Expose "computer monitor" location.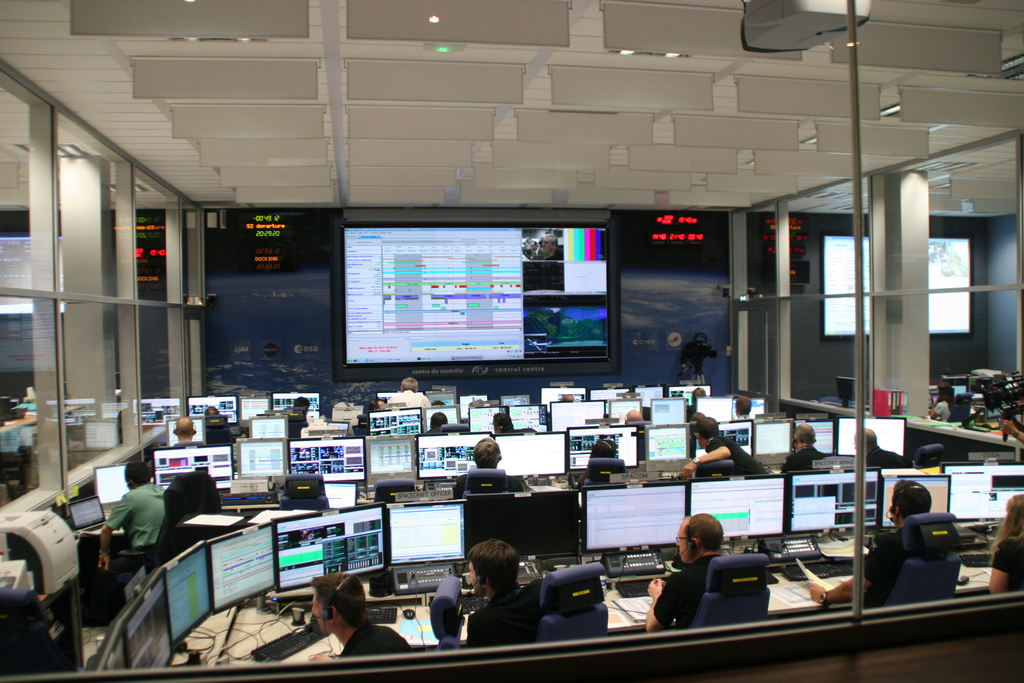
Exposed at bbox=(248, 415, 289, 438).
